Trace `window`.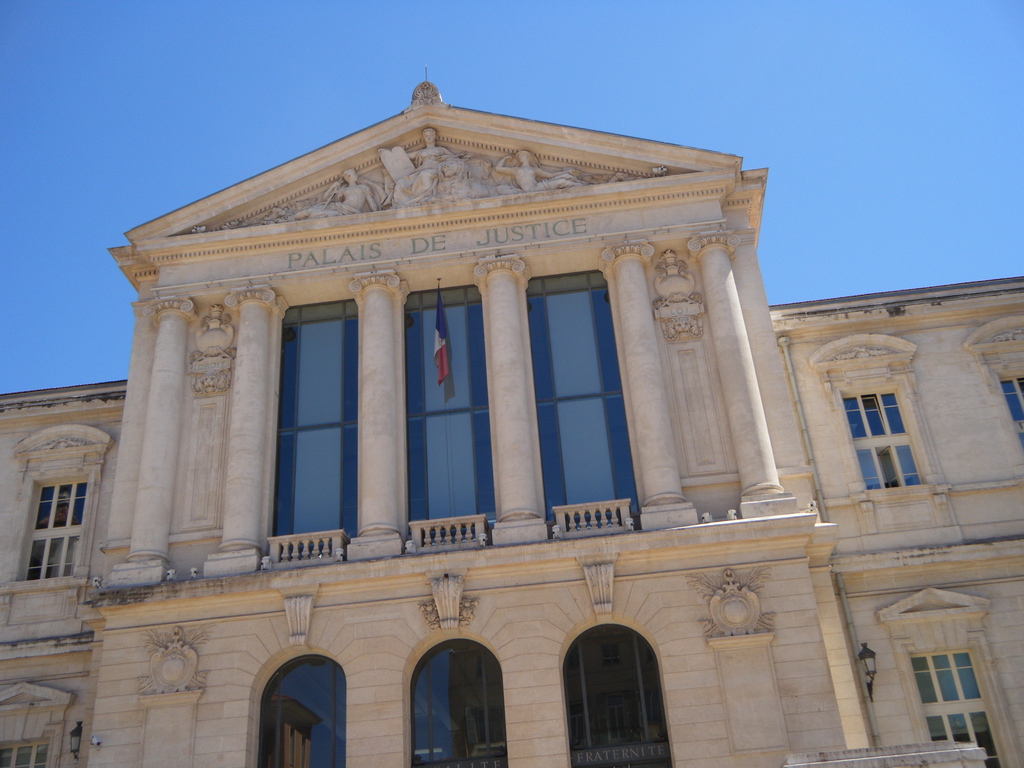
Traced to (left=845, top=396, right=922, bottom=484).
